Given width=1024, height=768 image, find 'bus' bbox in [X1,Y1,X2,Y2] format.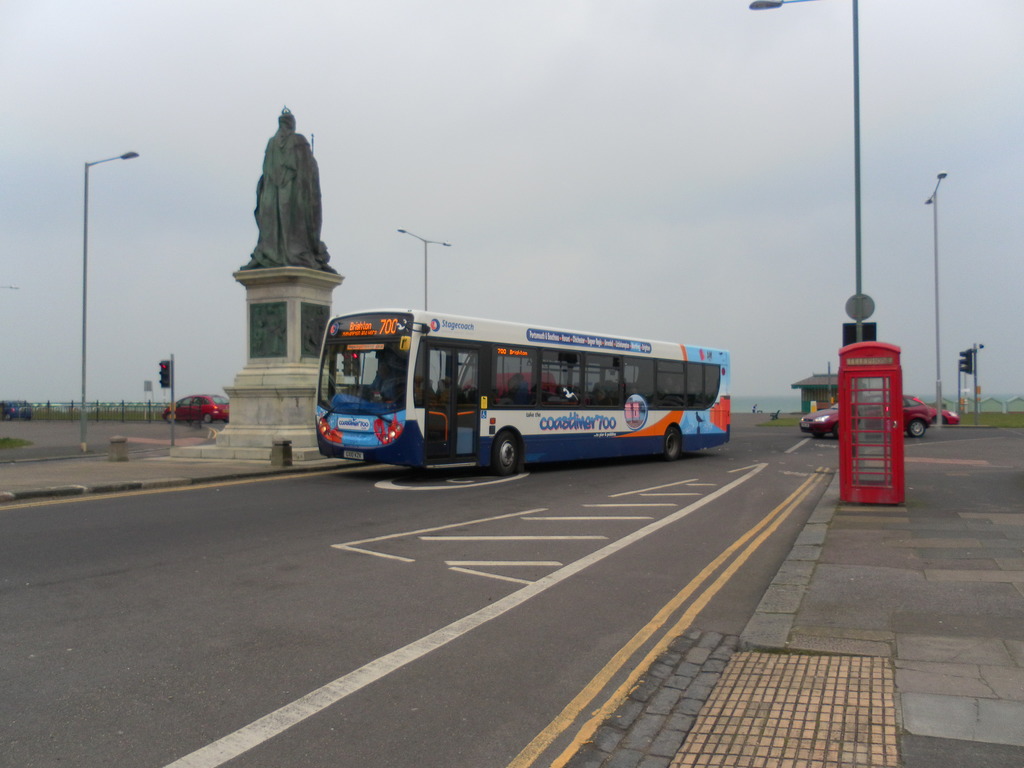
[317,305,732,479].
